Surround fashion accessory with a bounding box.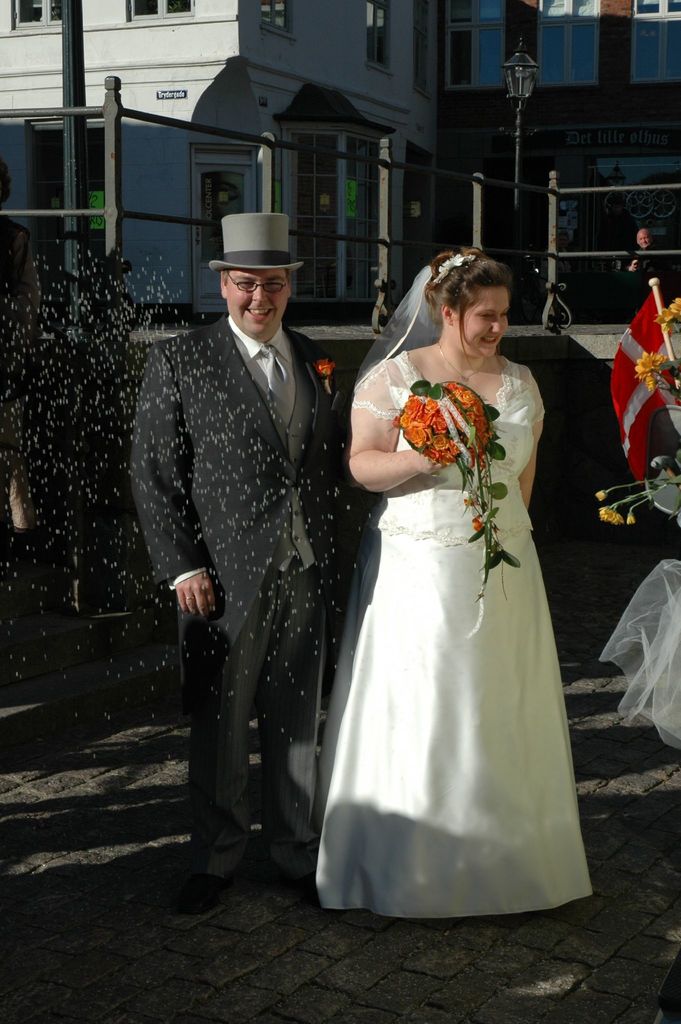
[left=356, top=262, right=447, bottom=386].
